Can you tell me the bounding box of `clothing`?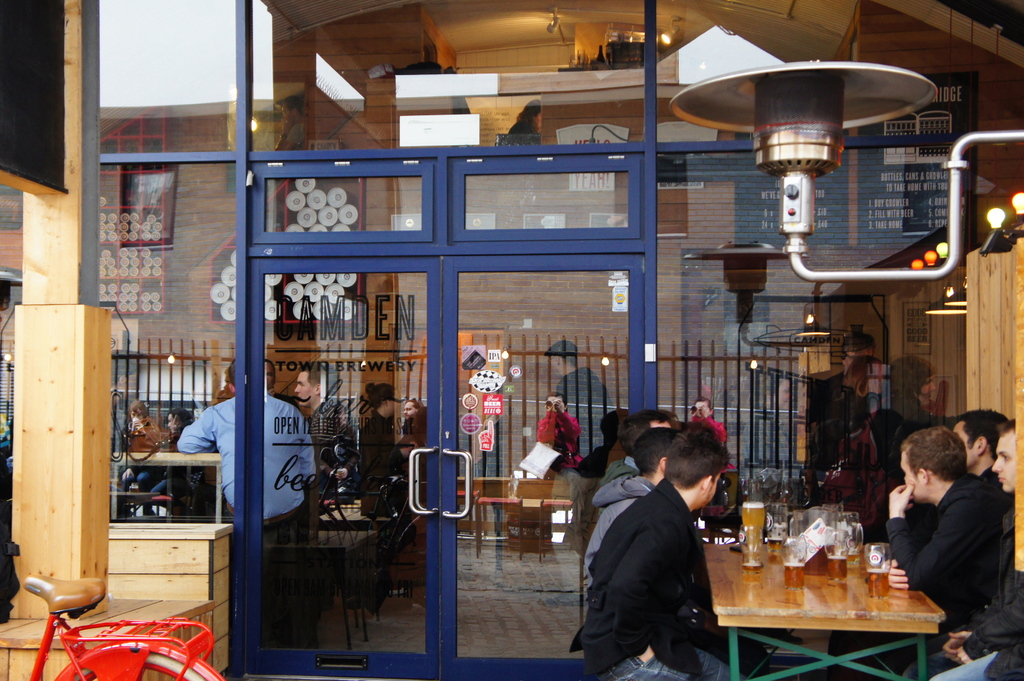
(x1=231, y1=507, x2=310, y2=643).
